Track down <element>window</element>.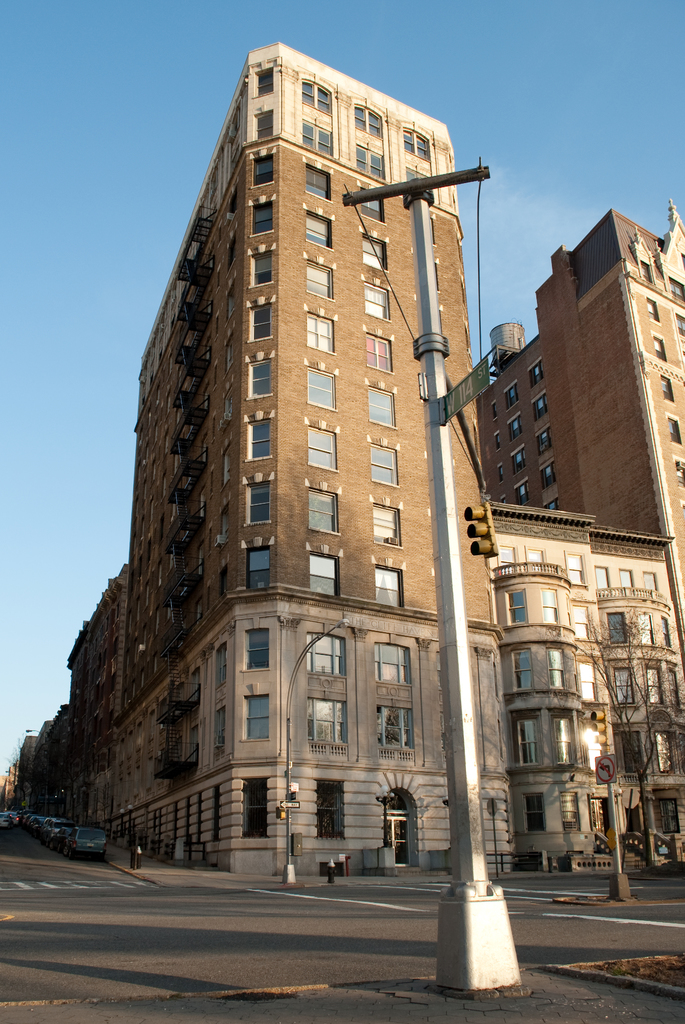
Tracked to x1=244, y1=478, x2=272, y2=525.
